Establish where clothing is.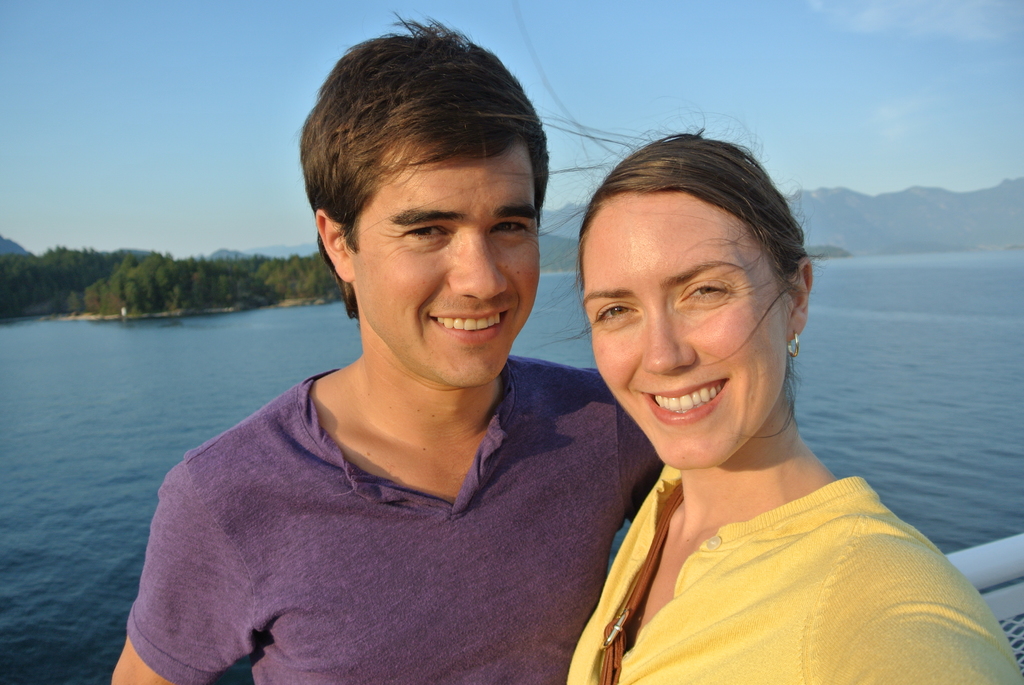
Established at bbox=(550, 461, 1023, 684).
